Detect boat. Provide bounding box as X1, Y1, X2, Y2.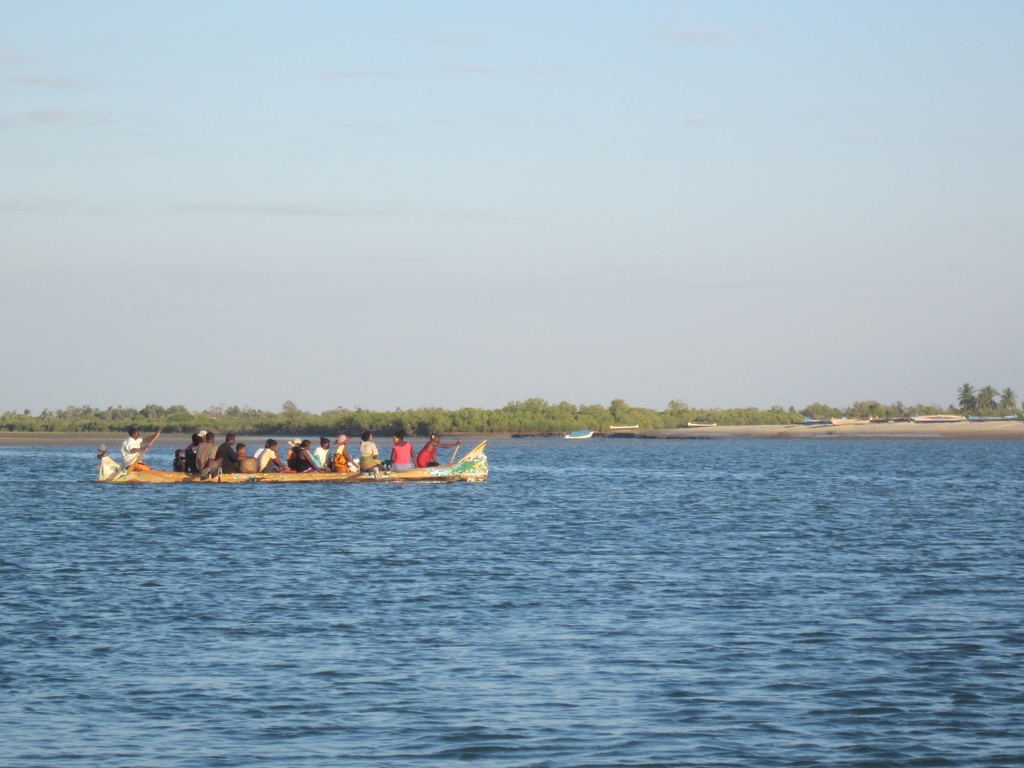
964, 410, 1018, 424.
